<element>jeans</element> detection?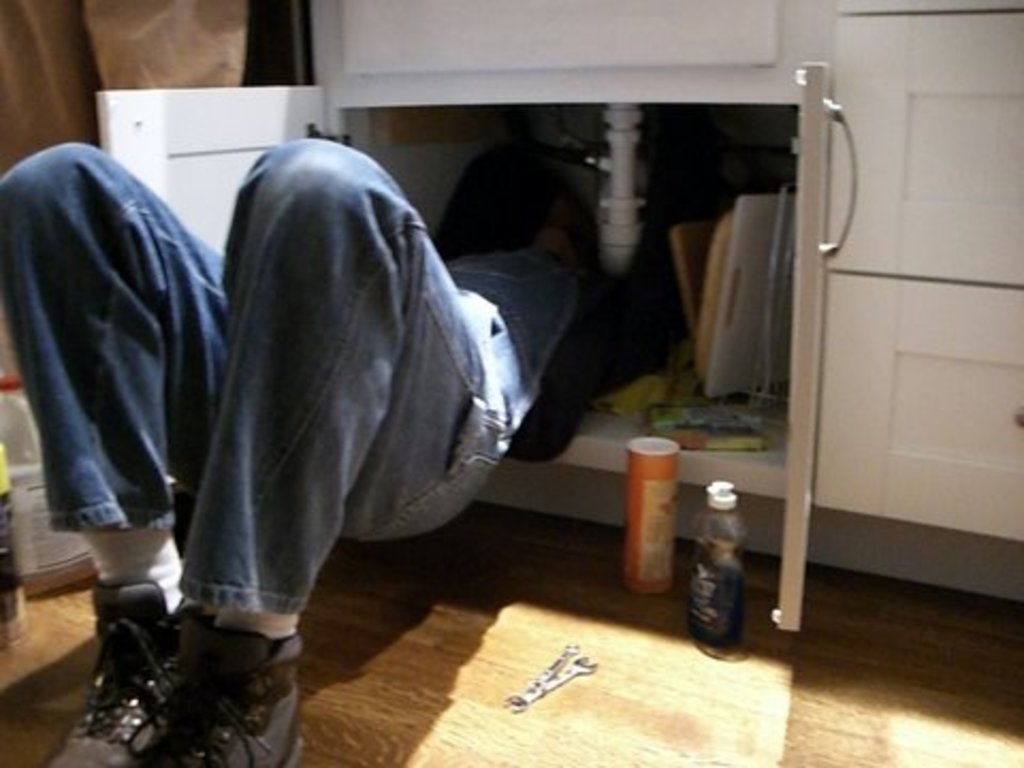
(0,137,591,617)
